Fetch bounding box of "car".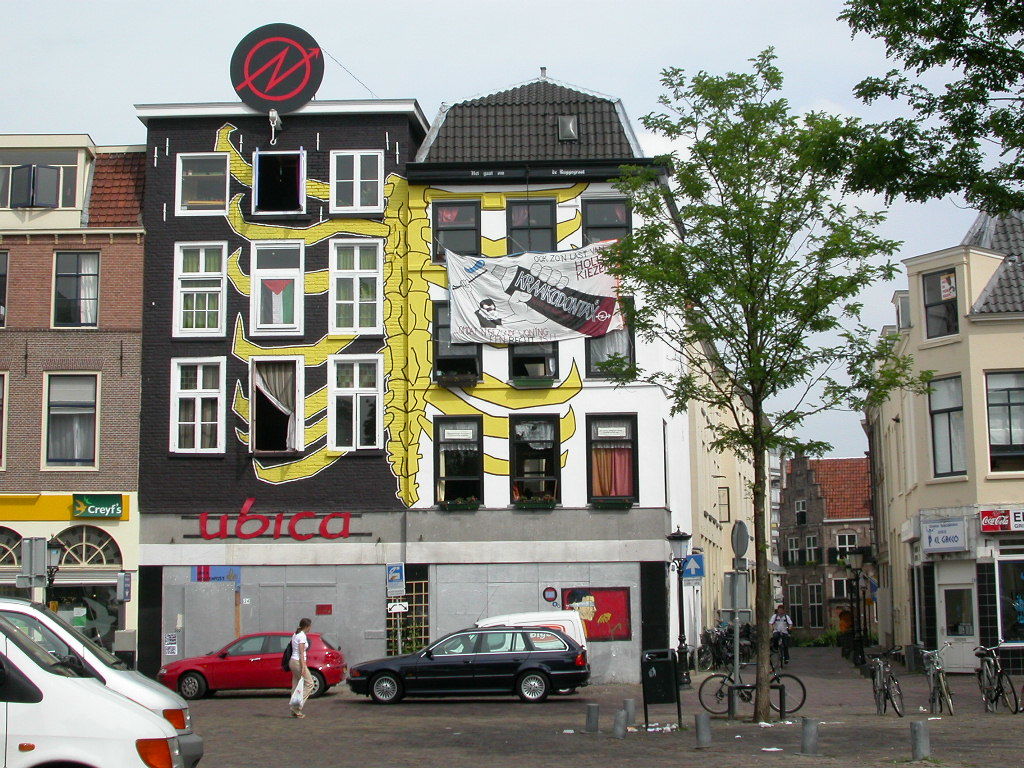
Bbox: l=161, t=630, r=352, b=700.
